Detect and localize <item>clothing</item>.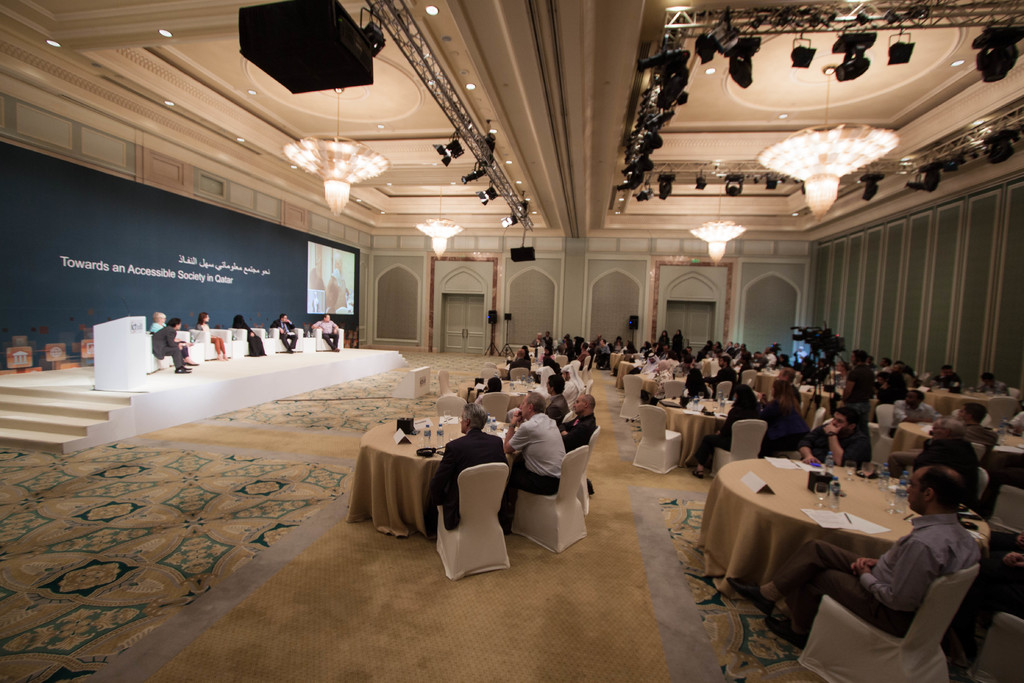
Localized at Rect(148, 320, 189, 361).
